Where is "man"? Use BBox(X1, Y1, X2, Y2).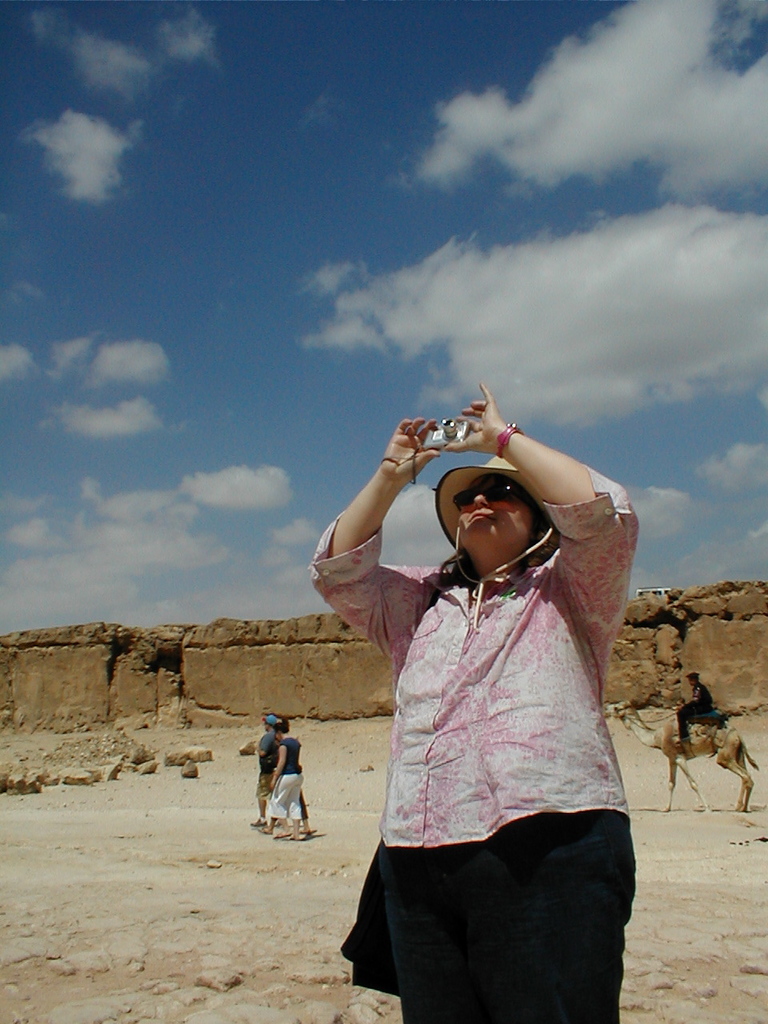
BBox(674, 672, 716, 744).
